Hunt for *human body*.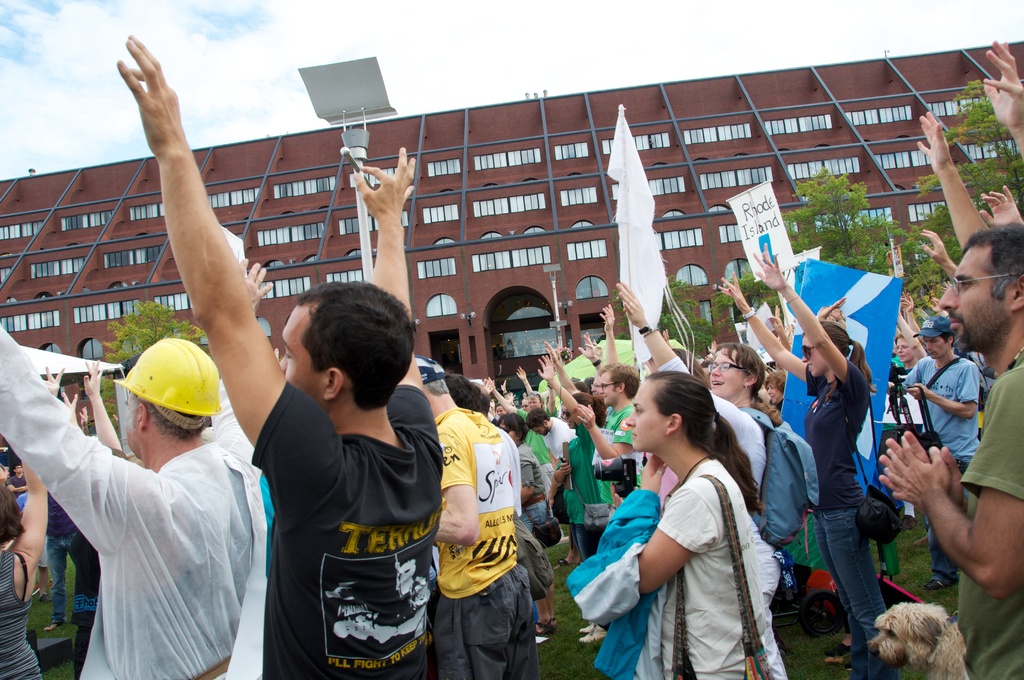
Hunted down at x1=595 y1=369 x2=796 y2=674.
